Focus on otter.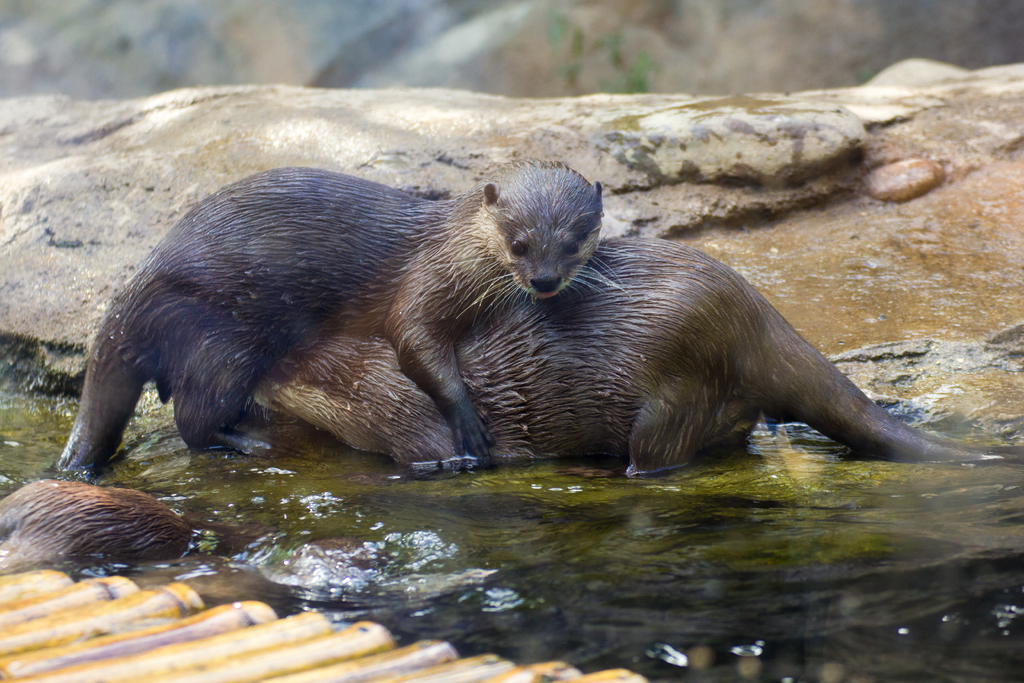
Focused at {"left": 0, "top": 475, "right": 392, "bottom": 578}.
